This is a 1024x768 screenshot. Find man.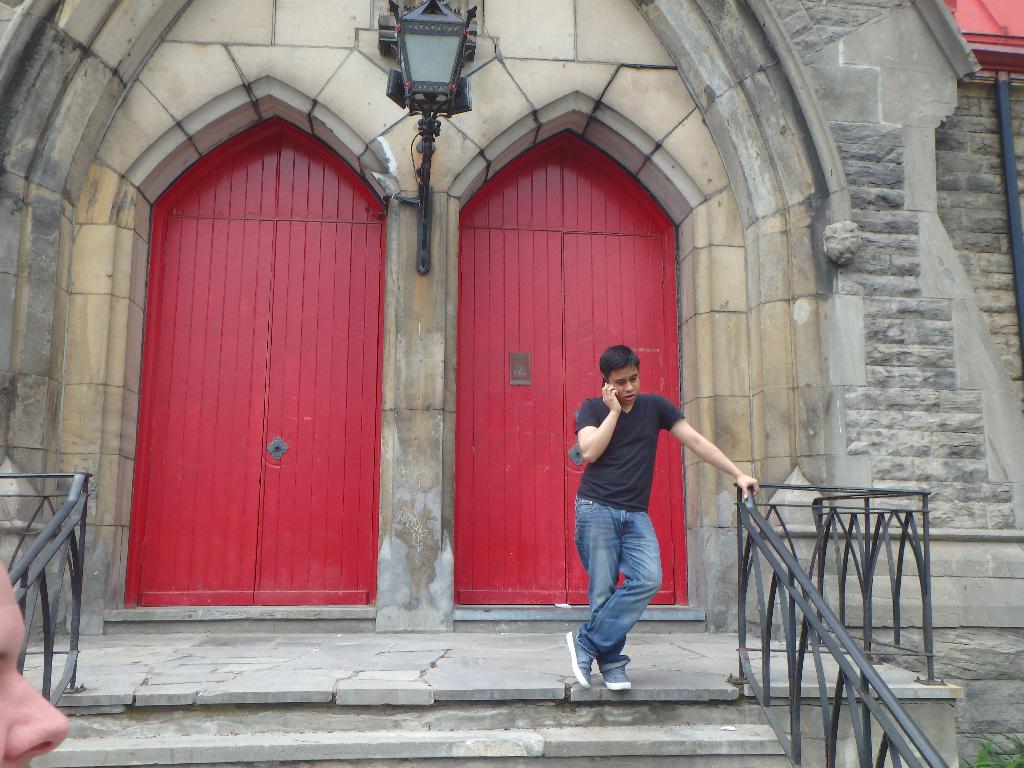
Bounding box: 558/348/725/696.
